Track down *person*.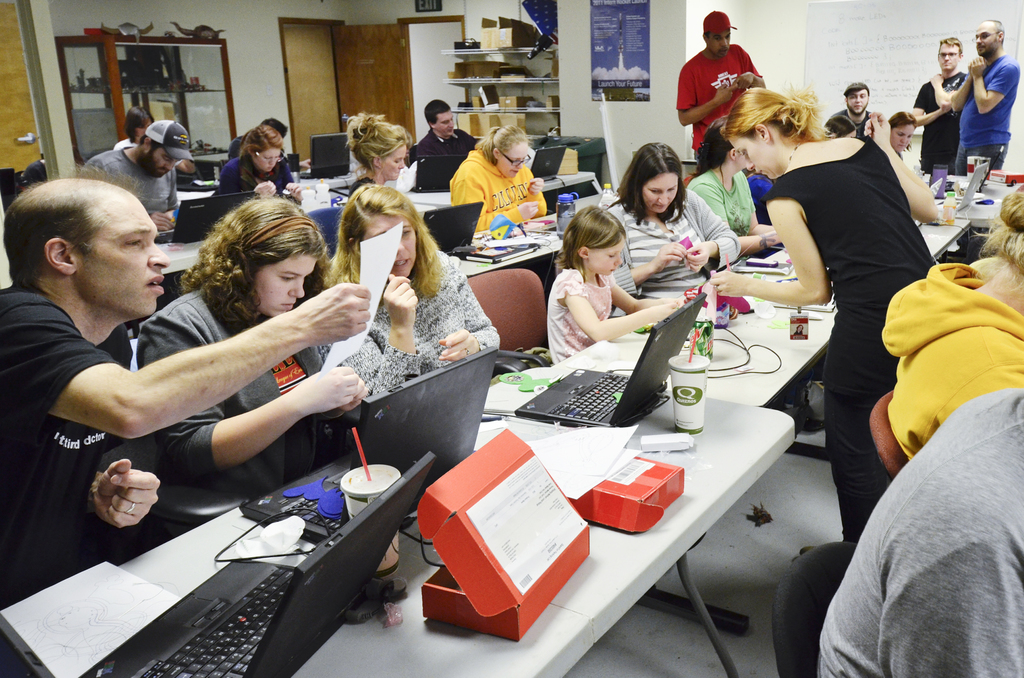
Tracked to rect(814, 385, 1023, 677).
